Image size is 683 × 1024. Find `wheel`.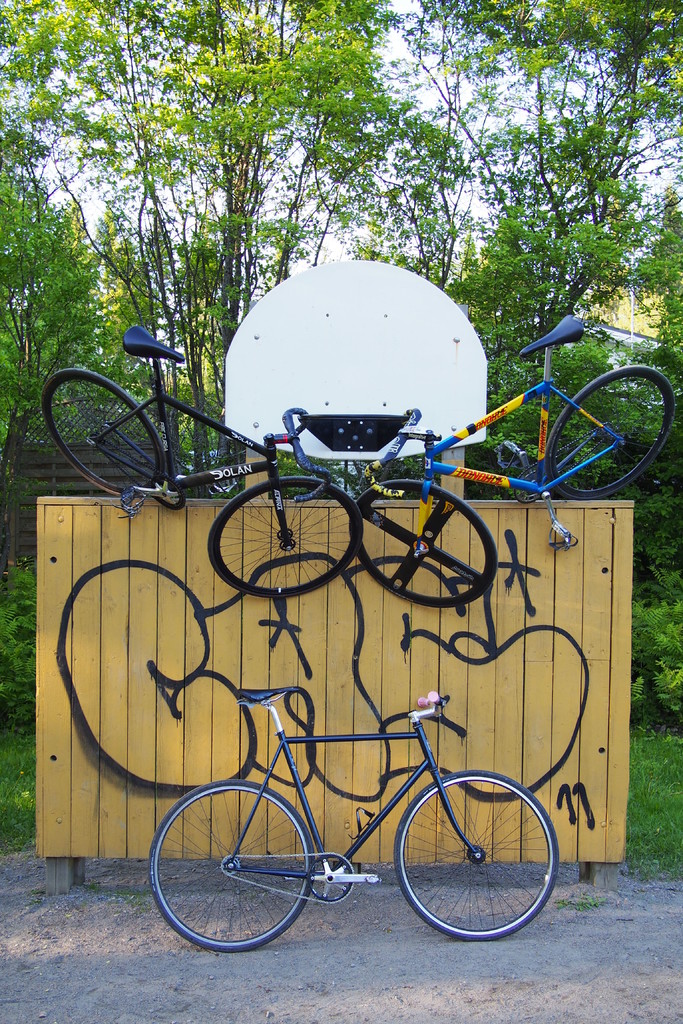
[left=208, top=469, right=365, bottom=606].
